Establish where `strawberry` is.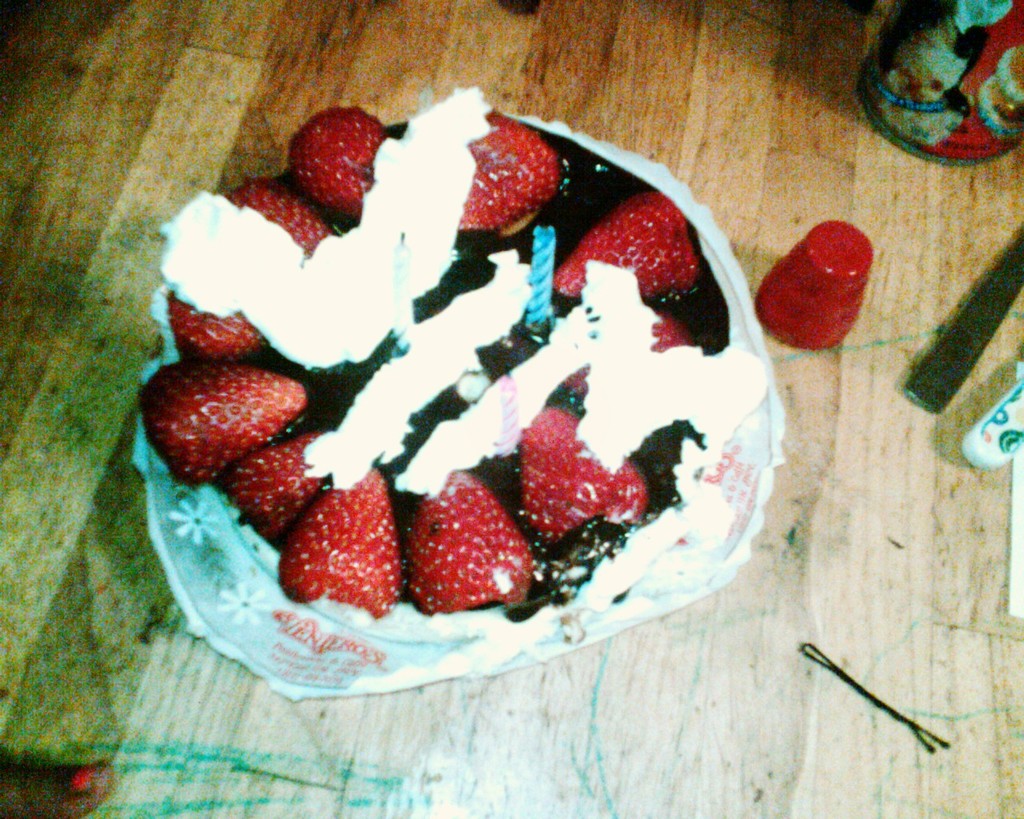
Established at detection(162, 282, 269, 362).
